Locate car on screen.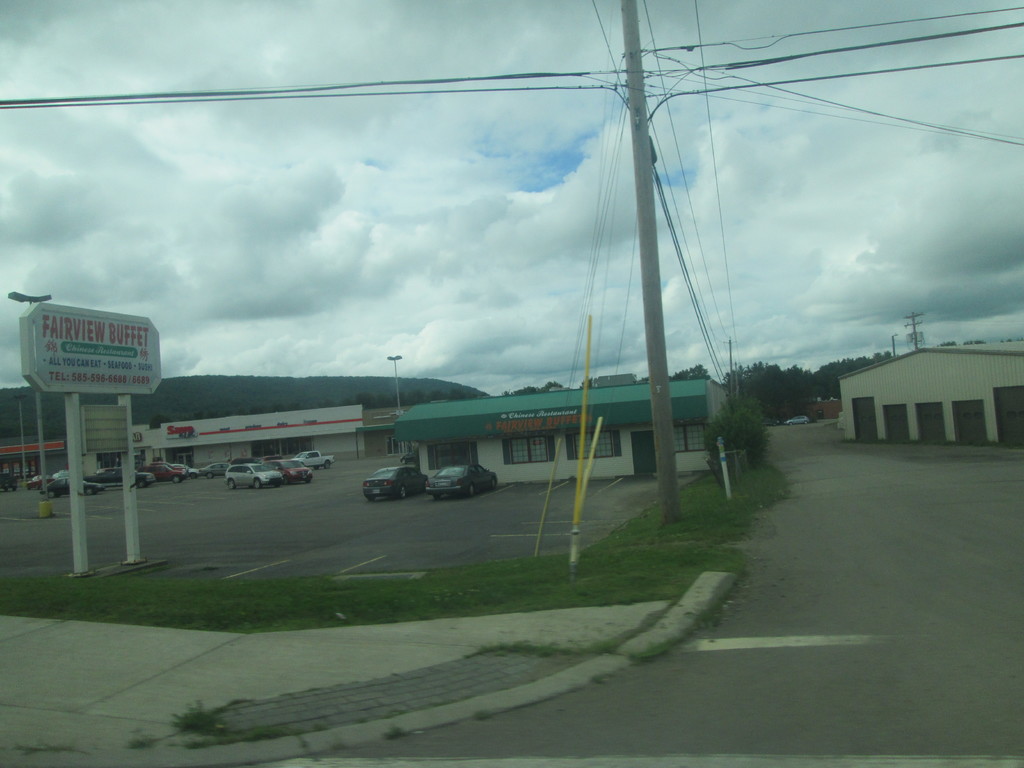
On screen at rect(360, 463, 435, 502).
